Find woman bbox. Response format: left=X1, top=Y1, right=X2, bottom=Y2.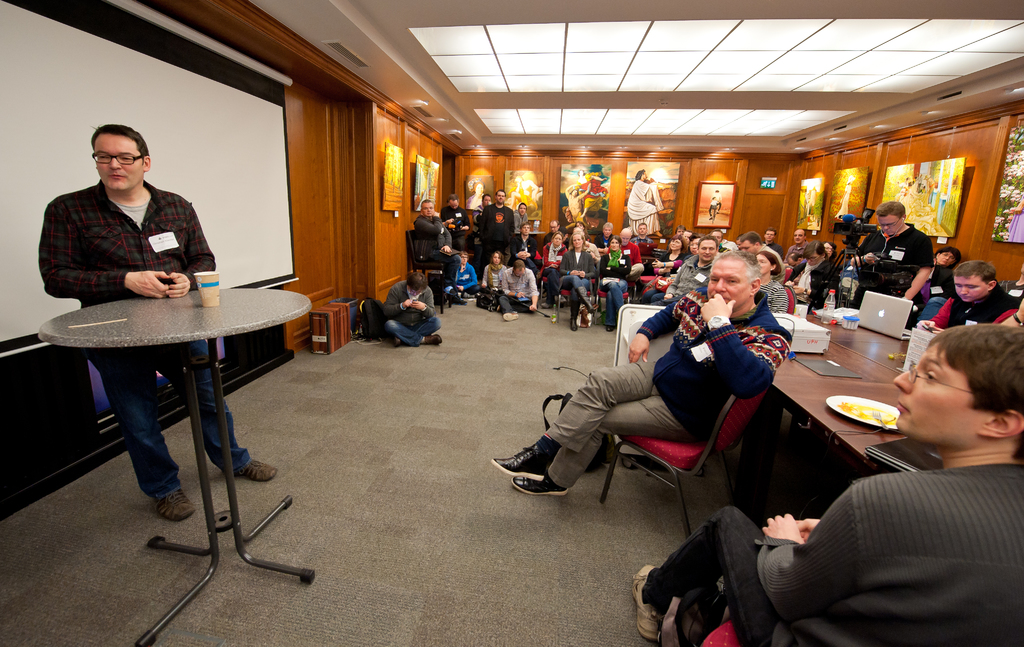
left=922, top=244, right=962, bottom=322.
